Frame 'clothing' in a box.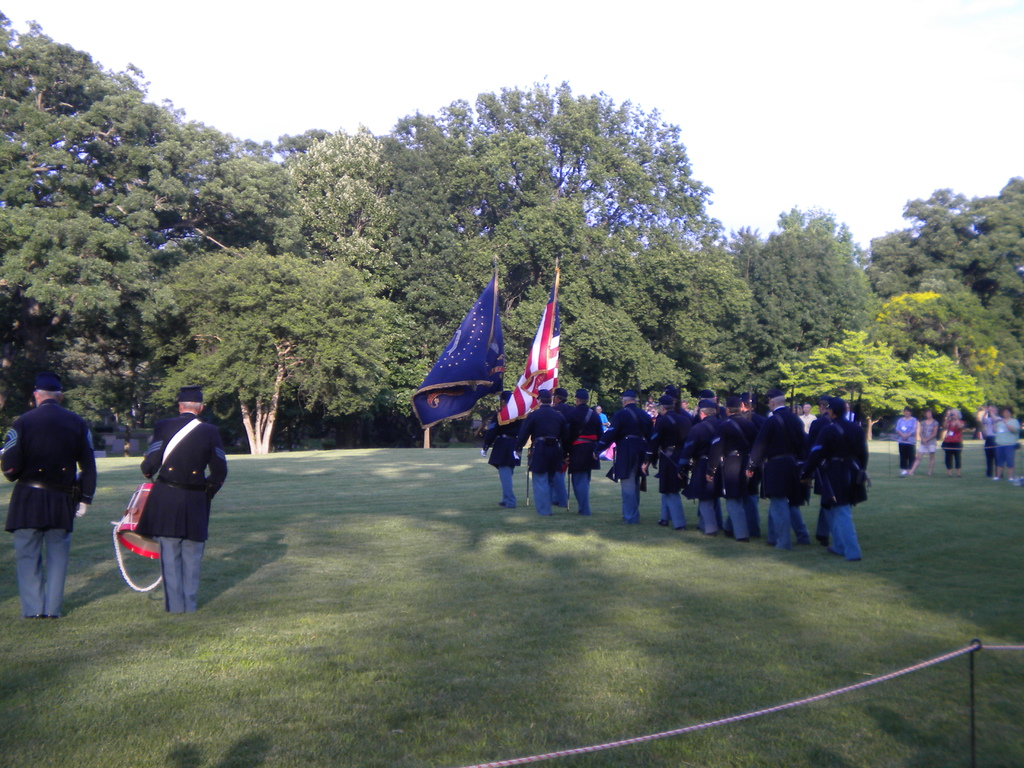
{"left": 982, "top": 416, "right": 1000, "bottom": 465}.
